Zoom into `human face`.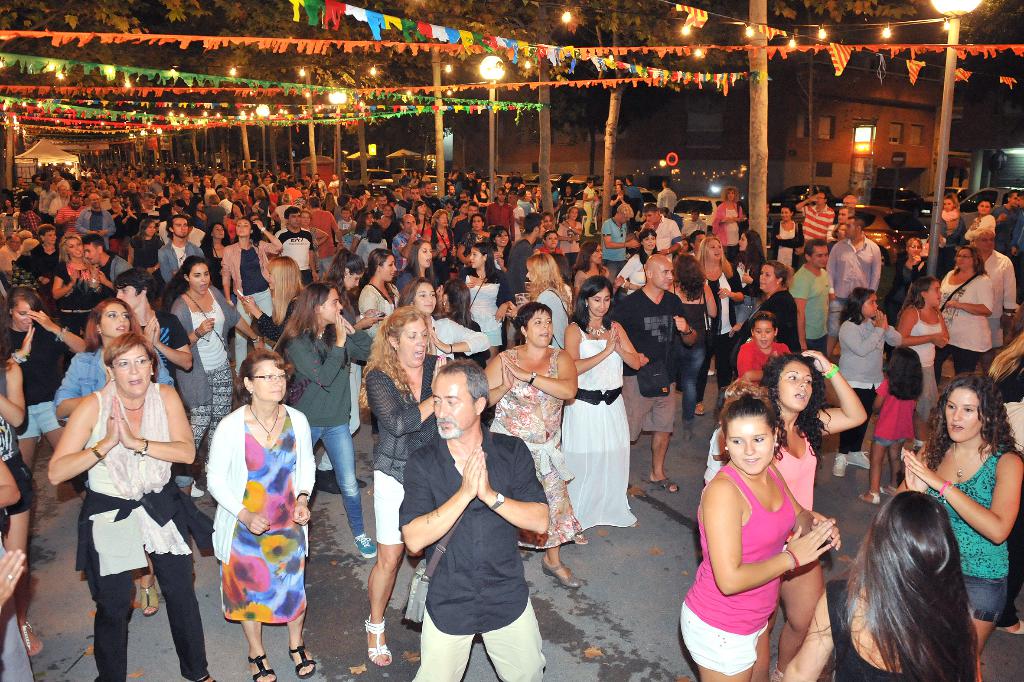
Zoom target: box=[955, 250, 972, 267].
